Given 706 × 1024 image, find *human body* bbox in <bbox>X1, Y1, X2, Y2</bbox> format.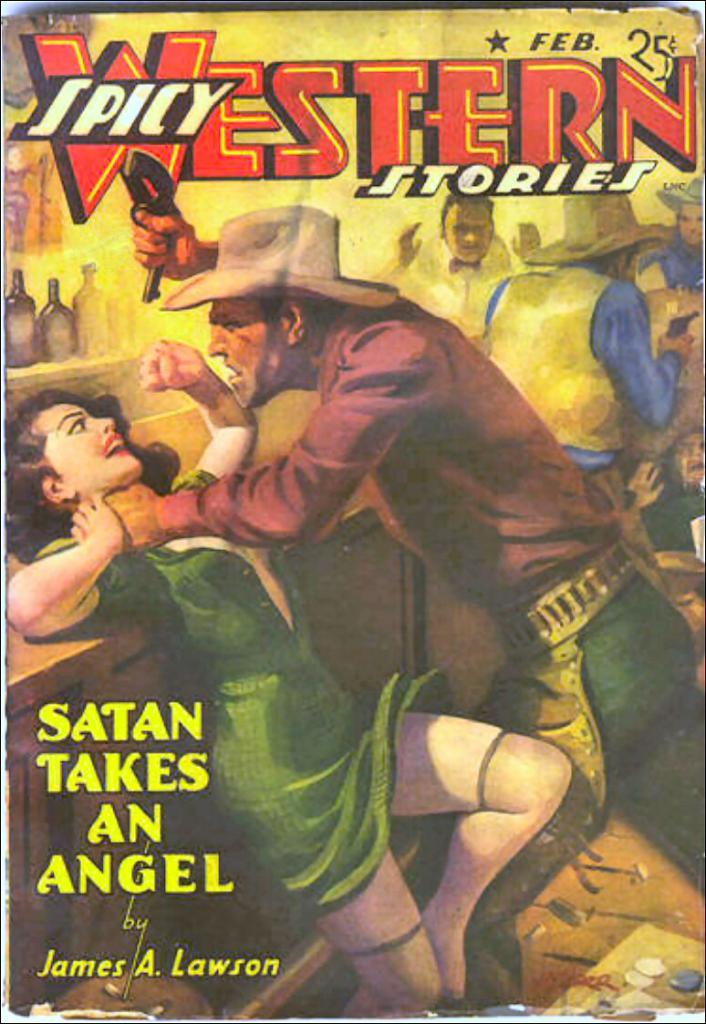
<bbox>134, 212, 705, 1018</bbox>.
